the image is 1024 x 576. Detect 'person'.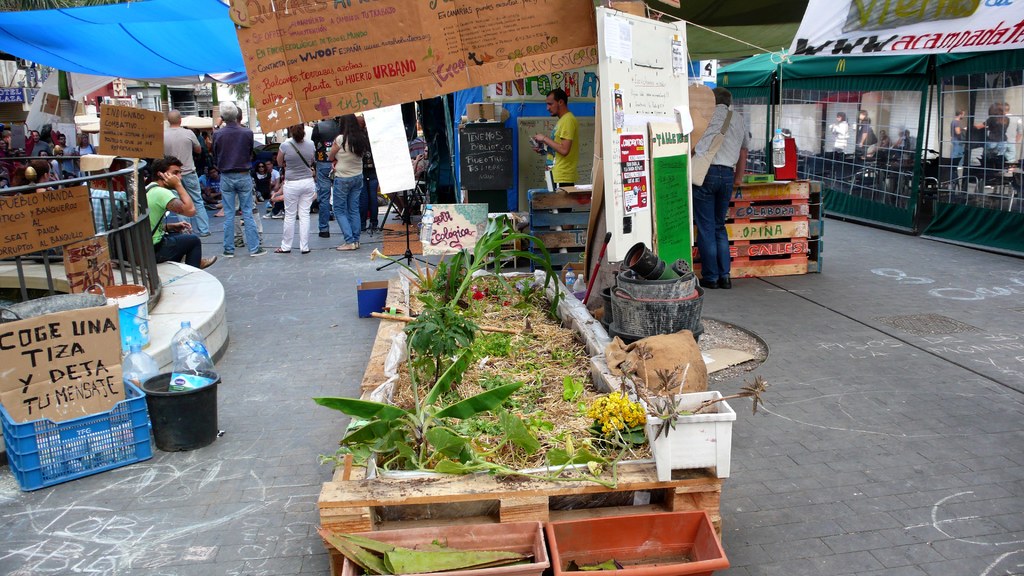
Detection: rect(530, 90, 581, 273).
